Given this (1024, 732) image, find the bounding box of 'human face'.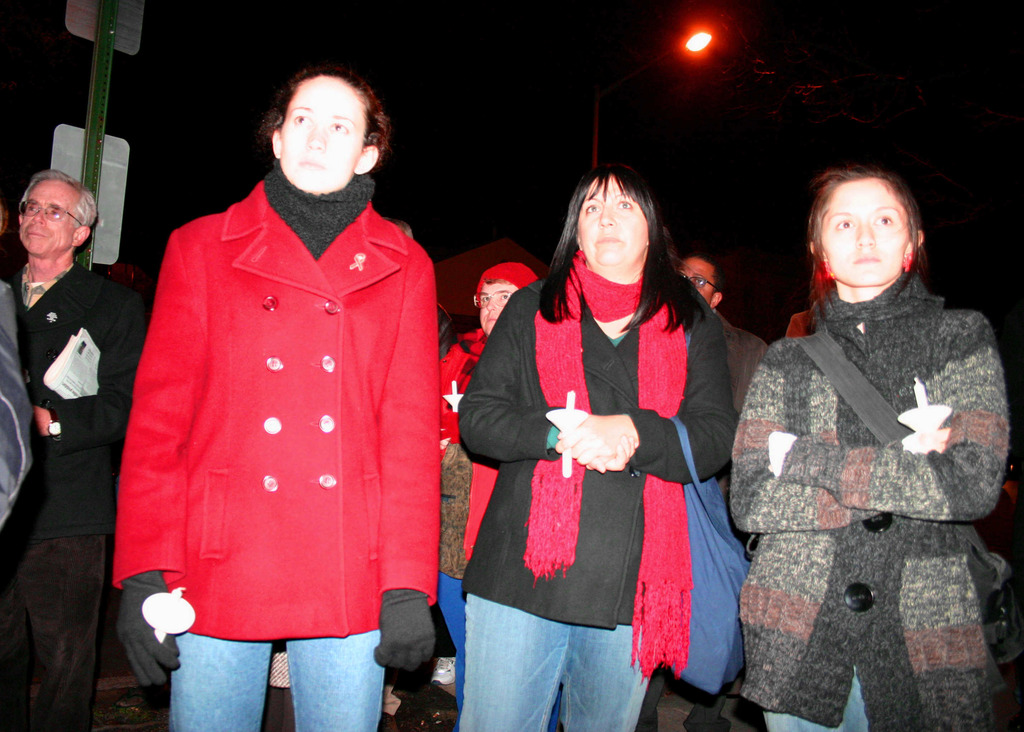
l=18, t=181, r=77, b=251.
